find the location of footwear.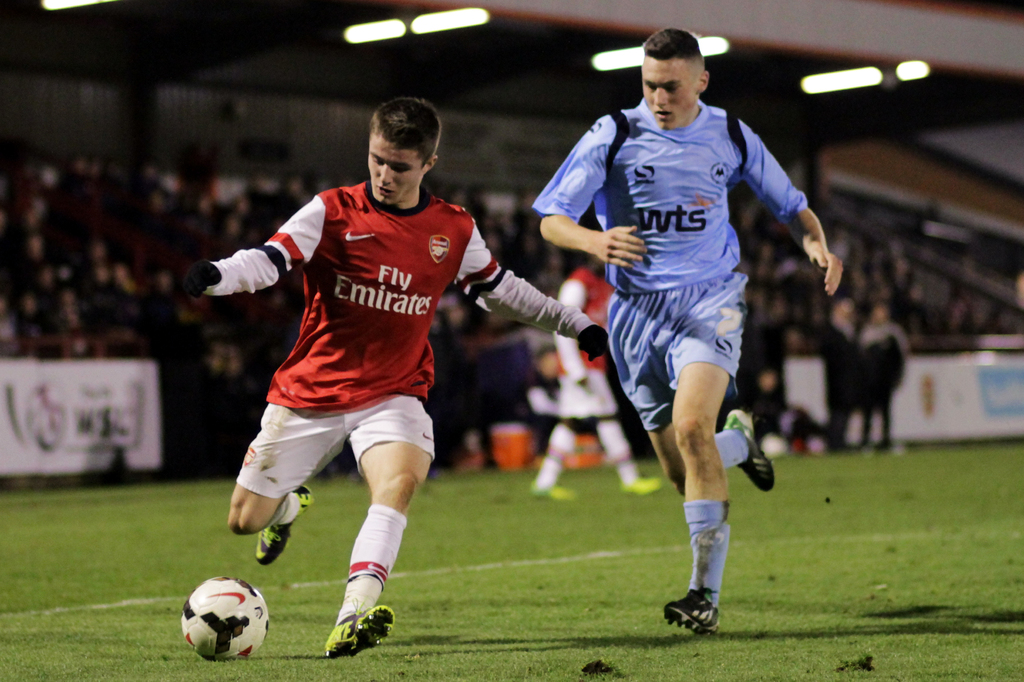
Location: box(324, 602, 388, 658).
